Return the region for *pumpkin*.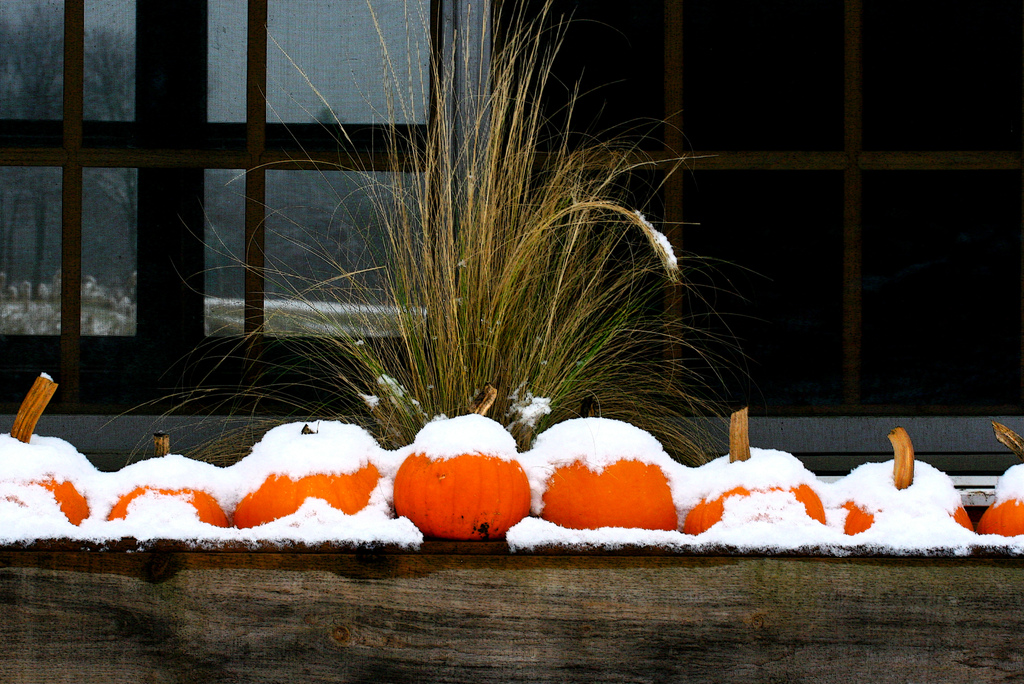
bbox=(976, 423, 1023, 542).
